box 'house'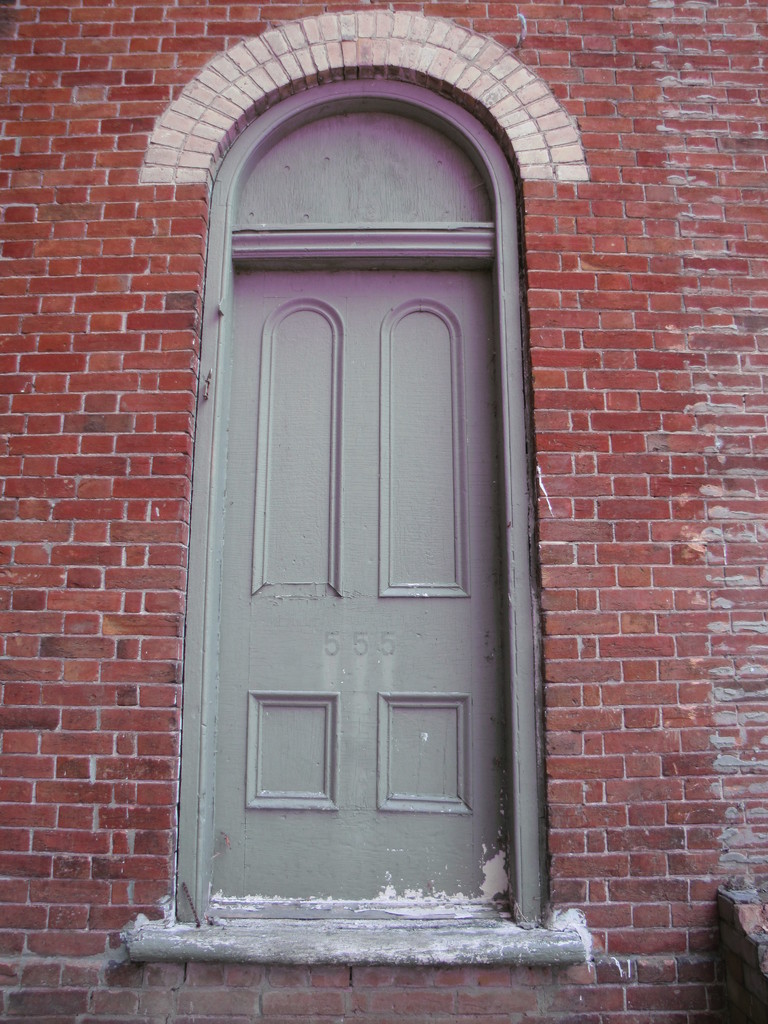
(2,0,764,1021)
